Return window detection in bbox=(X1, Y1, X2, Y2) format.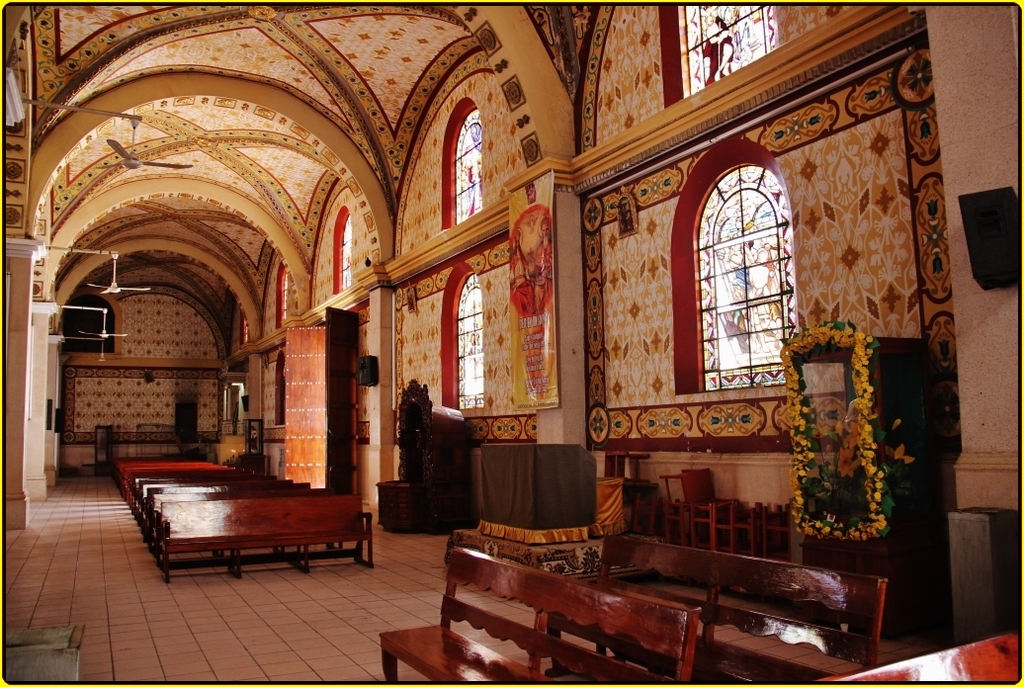
bbox=(273, 266, 292, 327).
